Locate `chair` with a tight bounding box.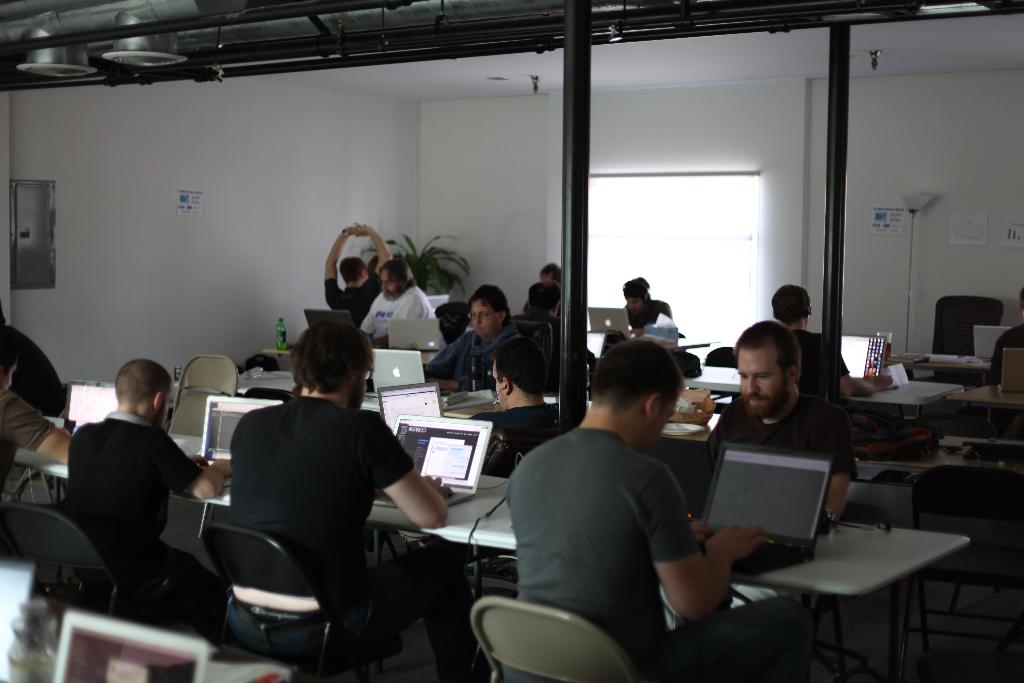
Rect(879, 479, 1023, 682).
